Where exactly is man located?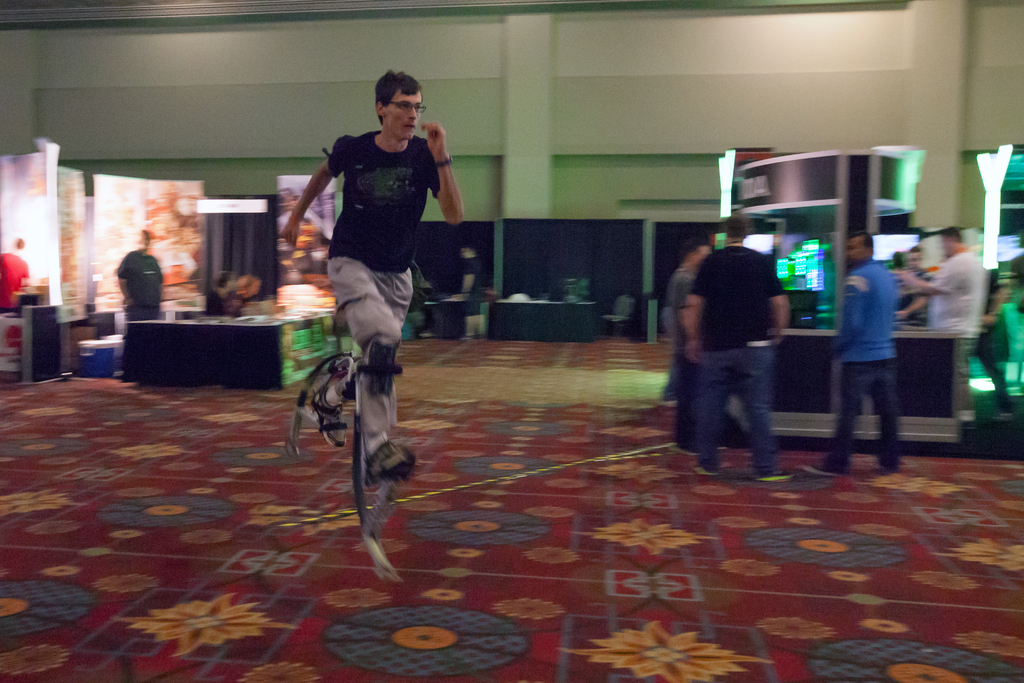
Its bounding box is select_region(666, 242, 707, 450).
